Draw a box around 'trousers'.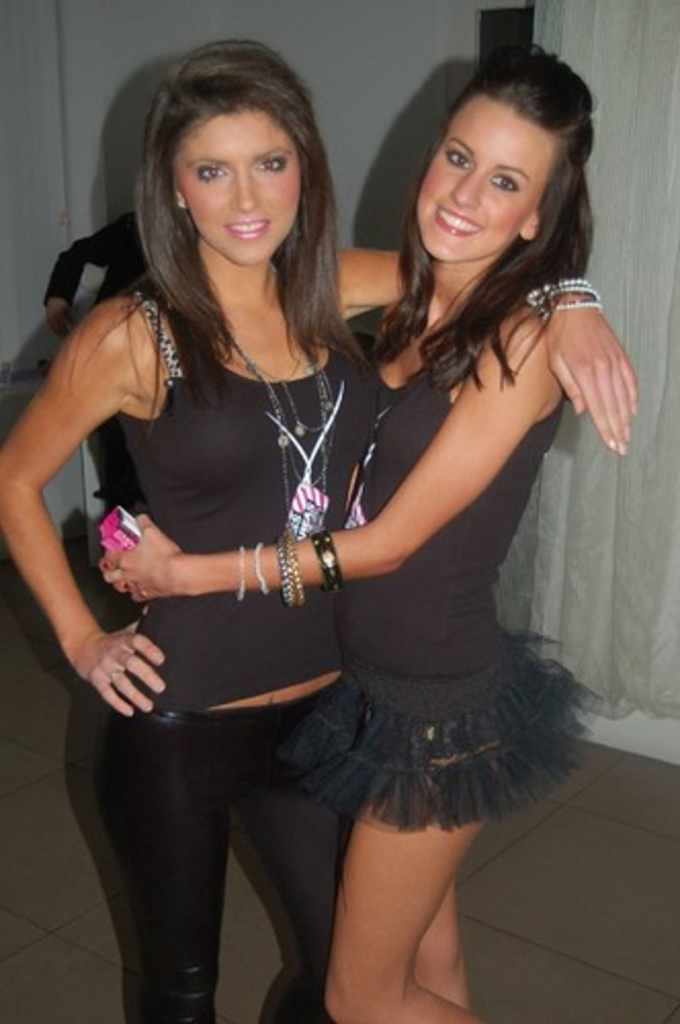
region(100, 666, 344, 1022).
